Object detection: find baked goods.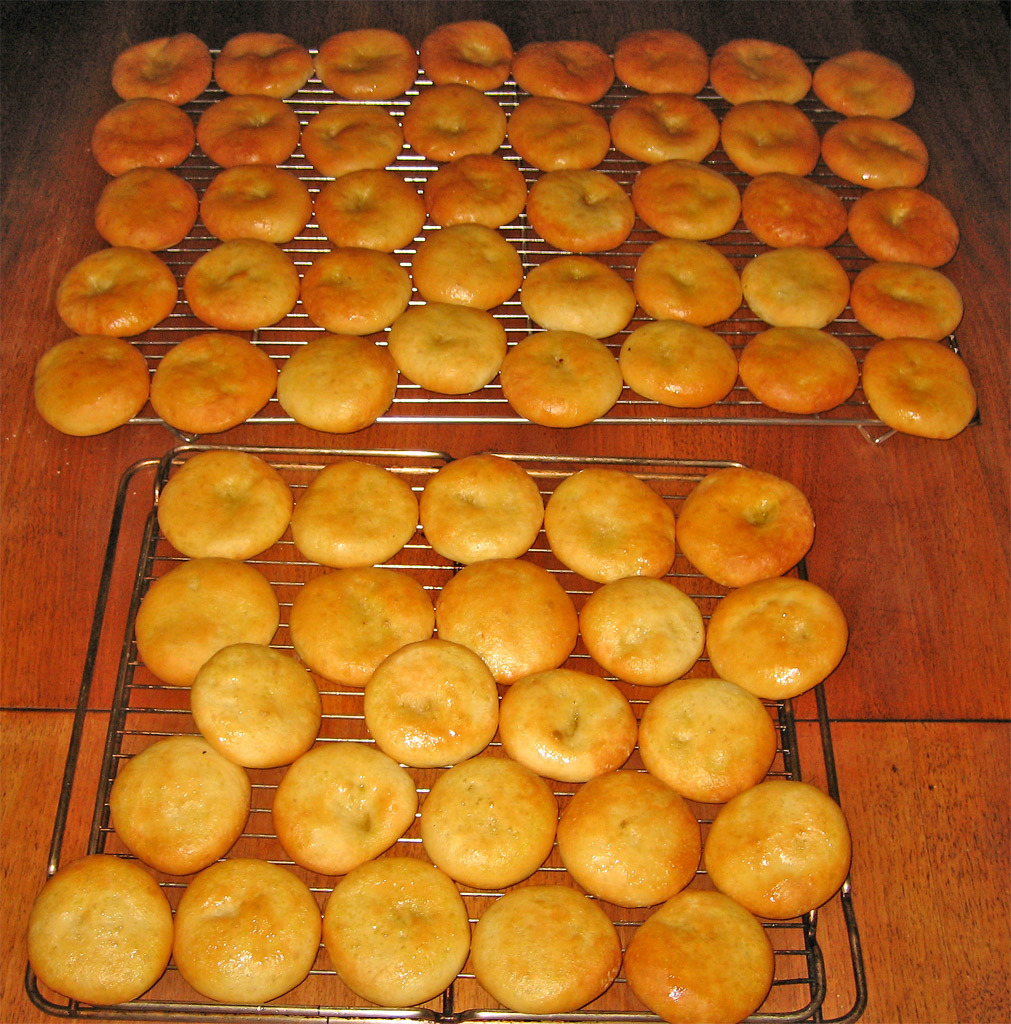
select_region(859, 338, 976, 437).
